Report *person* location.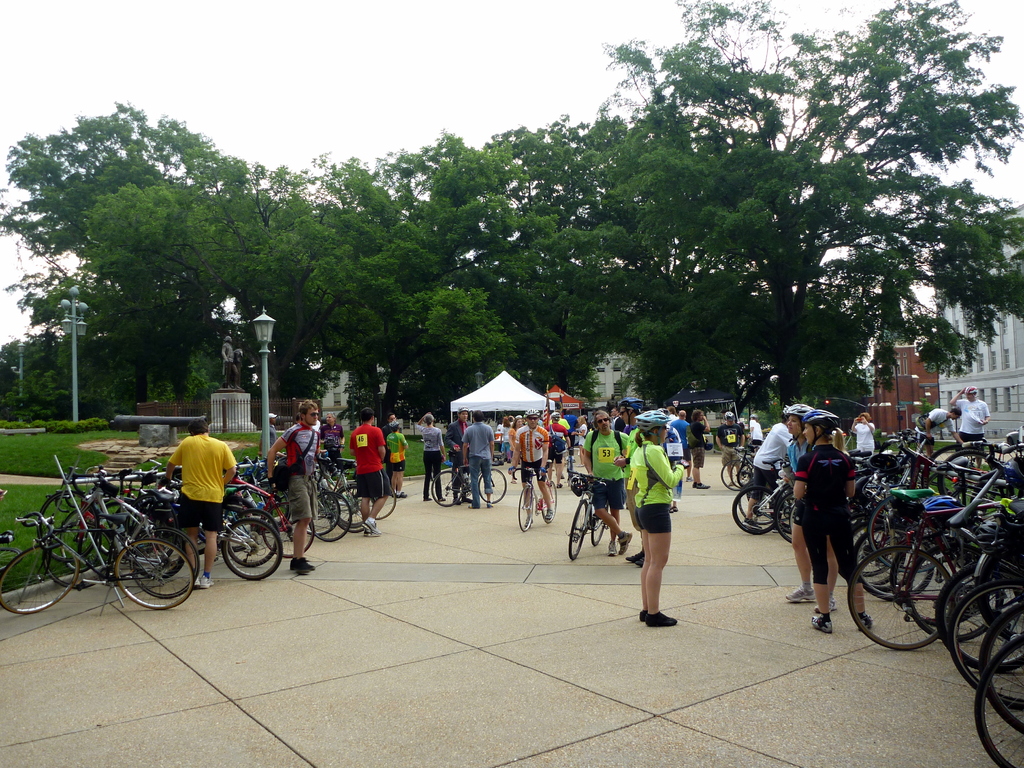
Report: 166/418/239/590.
